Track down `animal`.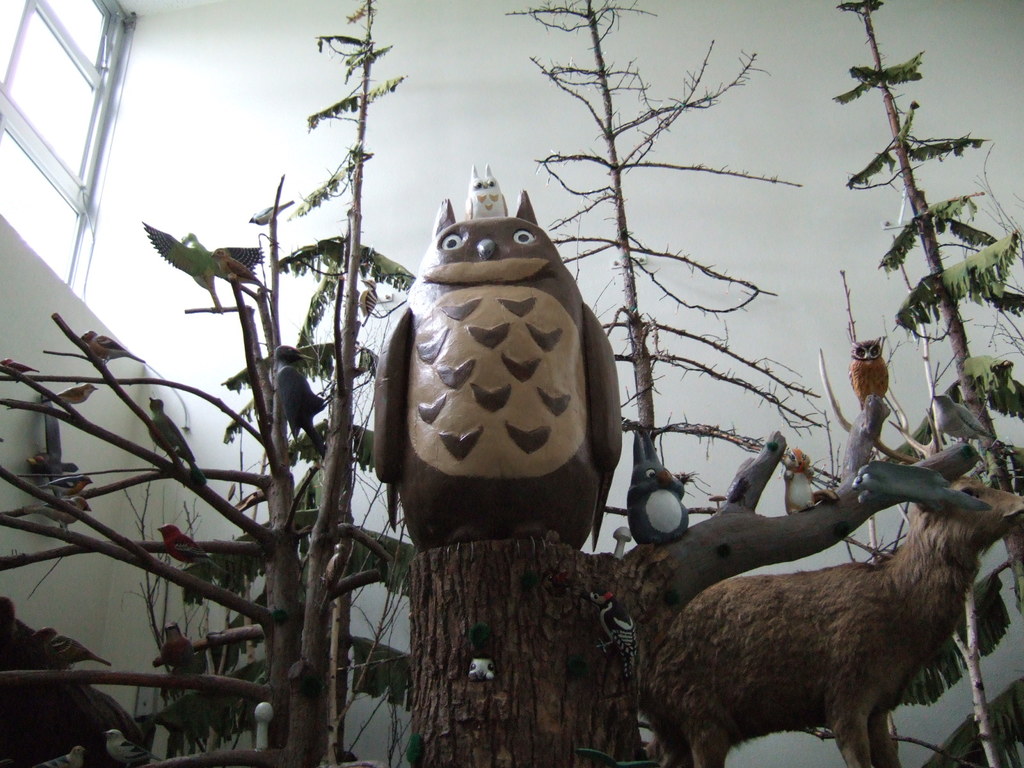
Tracked to {"x1": 629, "y1": 308, "x2": 1023, "y2": 767}.
